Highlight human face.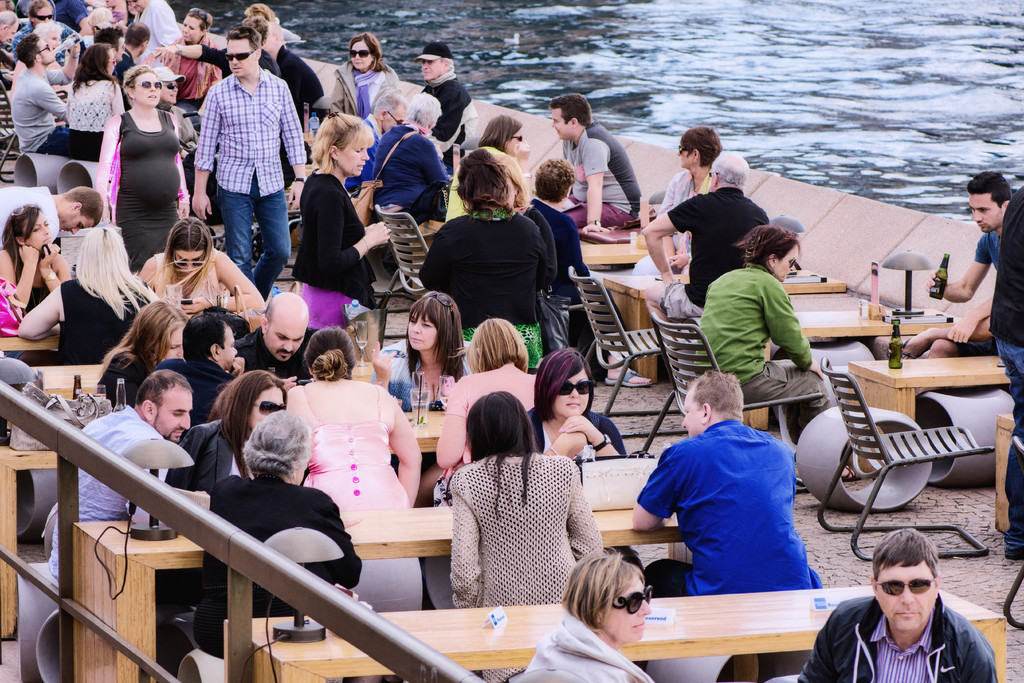
Highlighted region: {"left": 779, "top": 242, "right": 801, "bottom": 284}.
